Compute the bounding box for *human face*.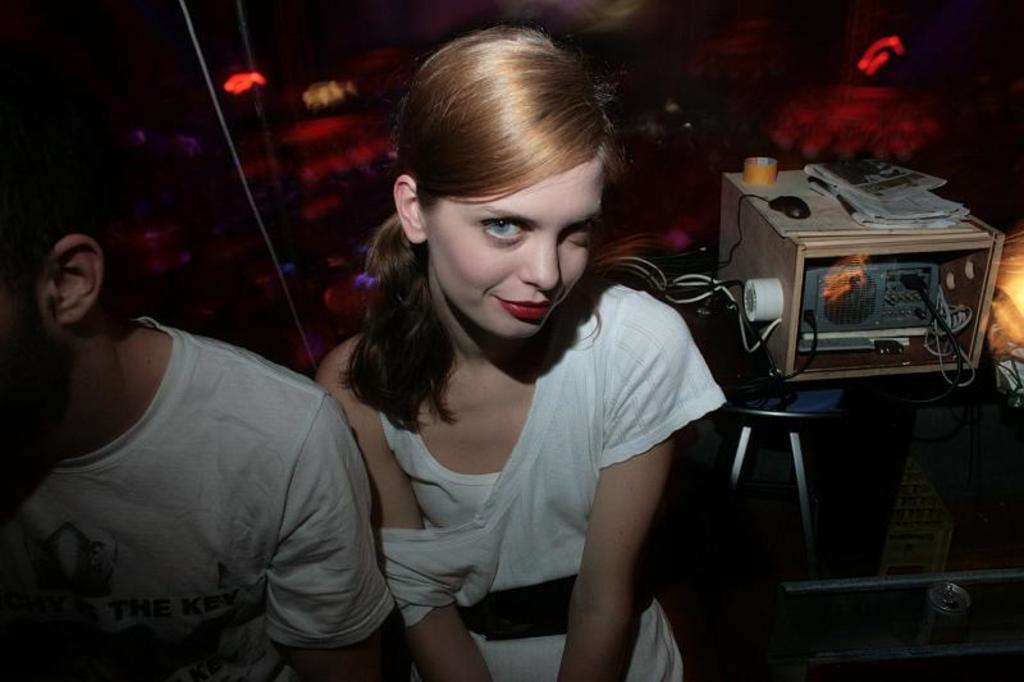
rect(426, 160, 607, 337).
